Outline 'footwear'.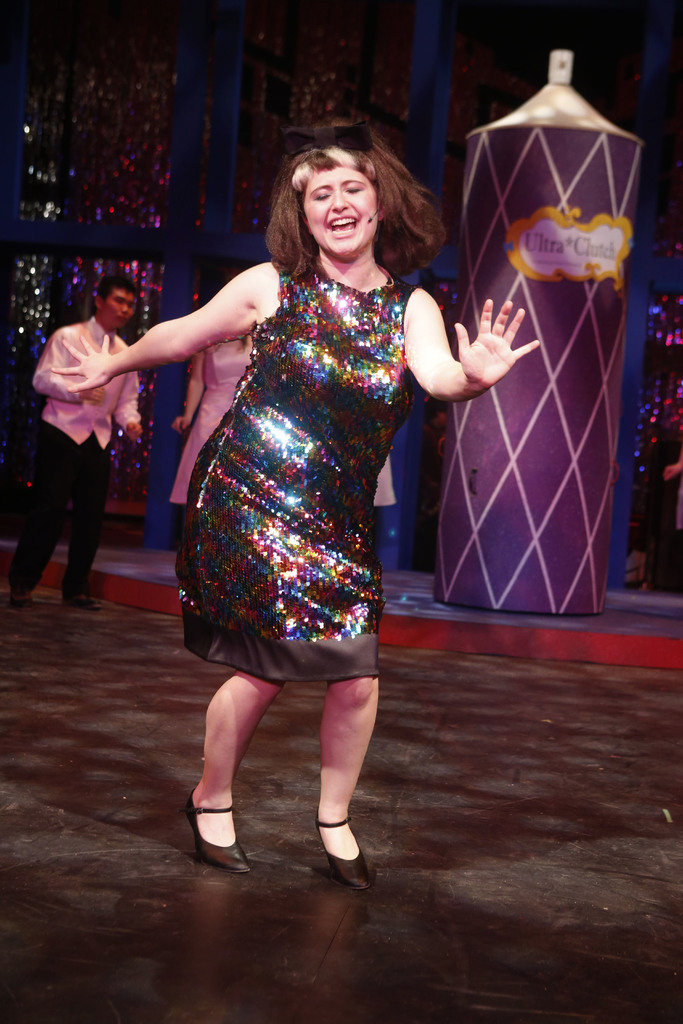
Outline: [316,809,372,892].
